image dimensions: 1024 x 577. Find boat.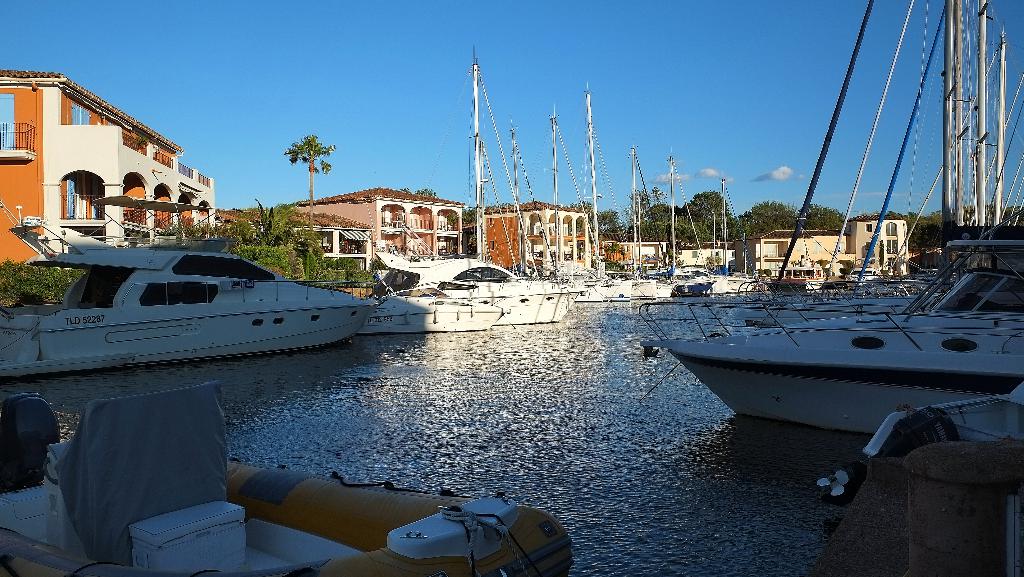
<bbox>838, 258, 883, 288</bbox>.
